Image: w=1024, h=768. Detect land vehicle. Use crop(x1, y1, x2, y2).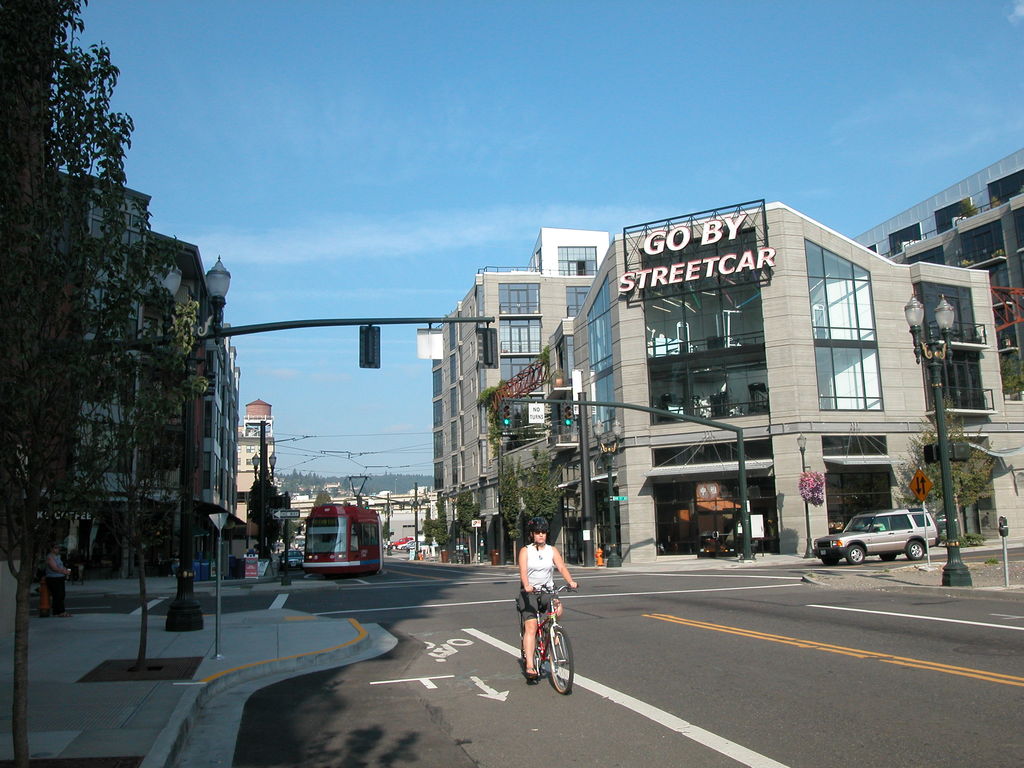
crop(813, 506, 939, 566).
